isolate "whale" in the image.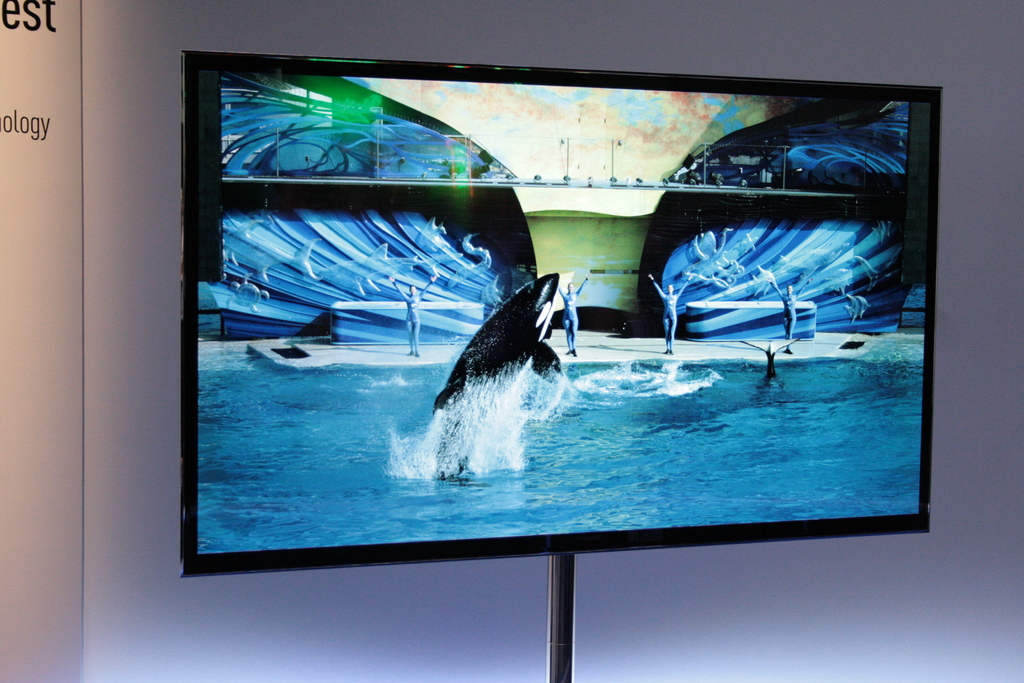
Isolated region: l=420, t=271, r=580, b=476.
